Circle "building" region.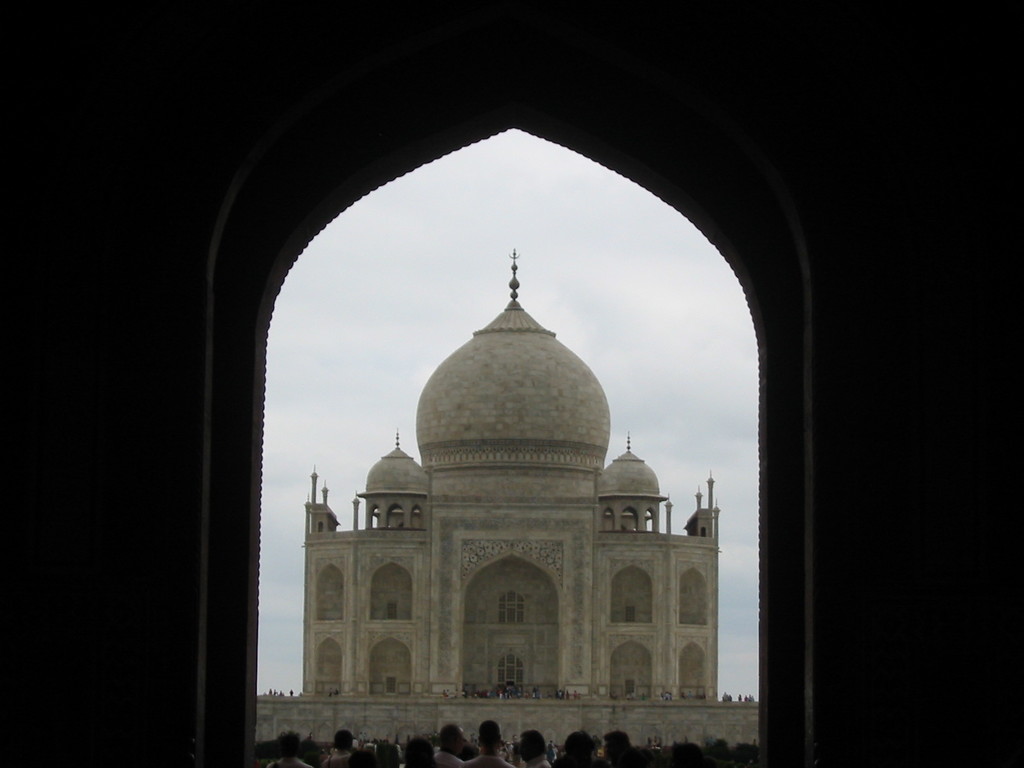
Region: 301:248:717:703.
